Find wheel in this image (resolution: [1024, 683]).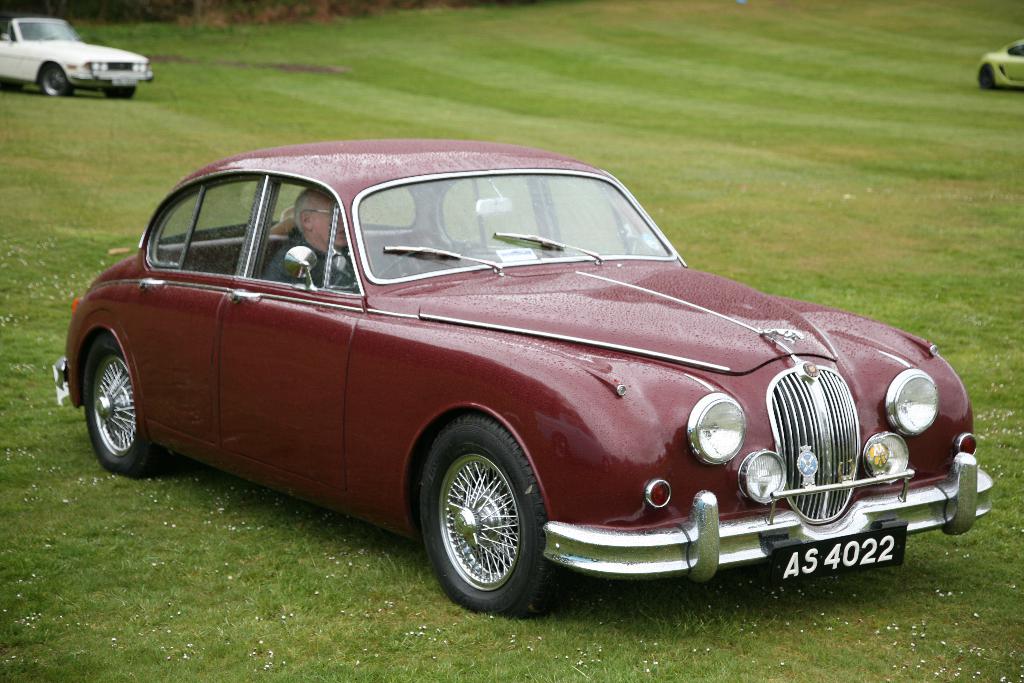
{"x1": 417, "y1": 425, "x2": 547, "y2": 613}.
